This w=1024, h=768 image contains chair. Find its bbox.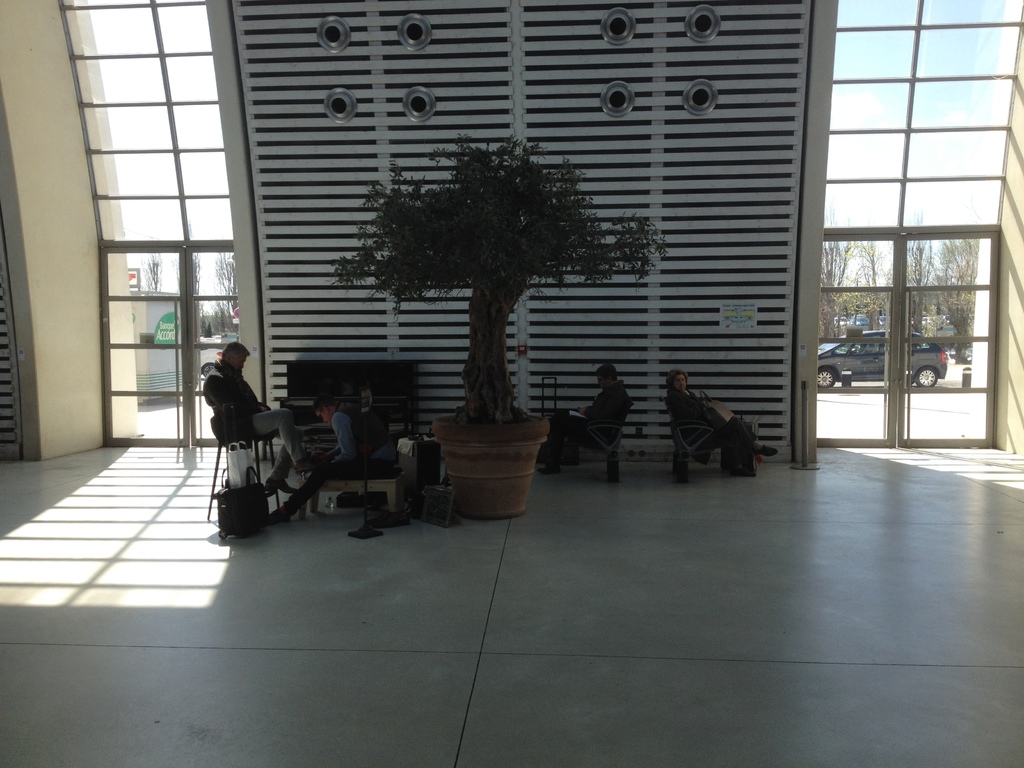
[left=573, top=399, right=634, bottom=481].
